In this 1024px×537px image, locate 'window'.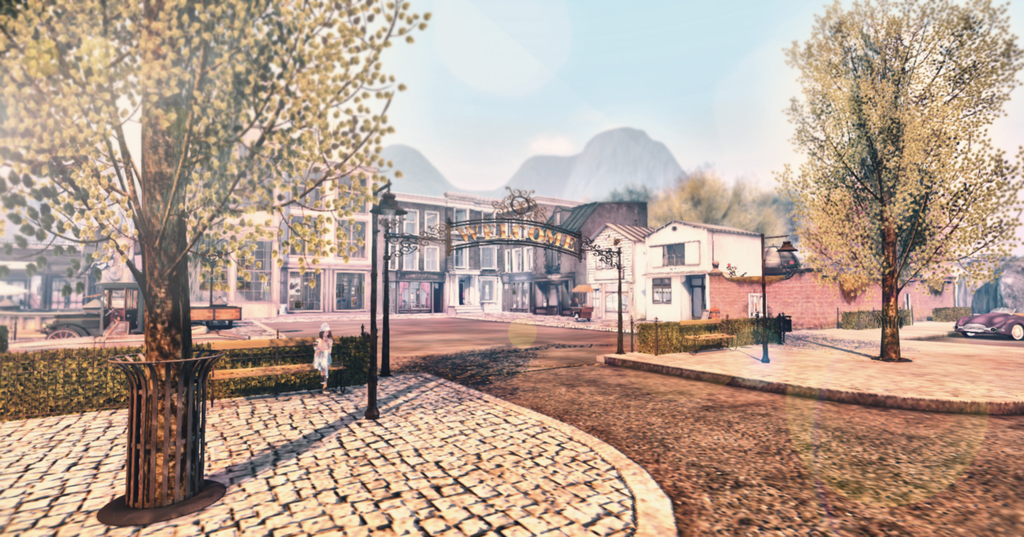
Bounding box: x1=286, y1=271, x2=324, y2=314.
